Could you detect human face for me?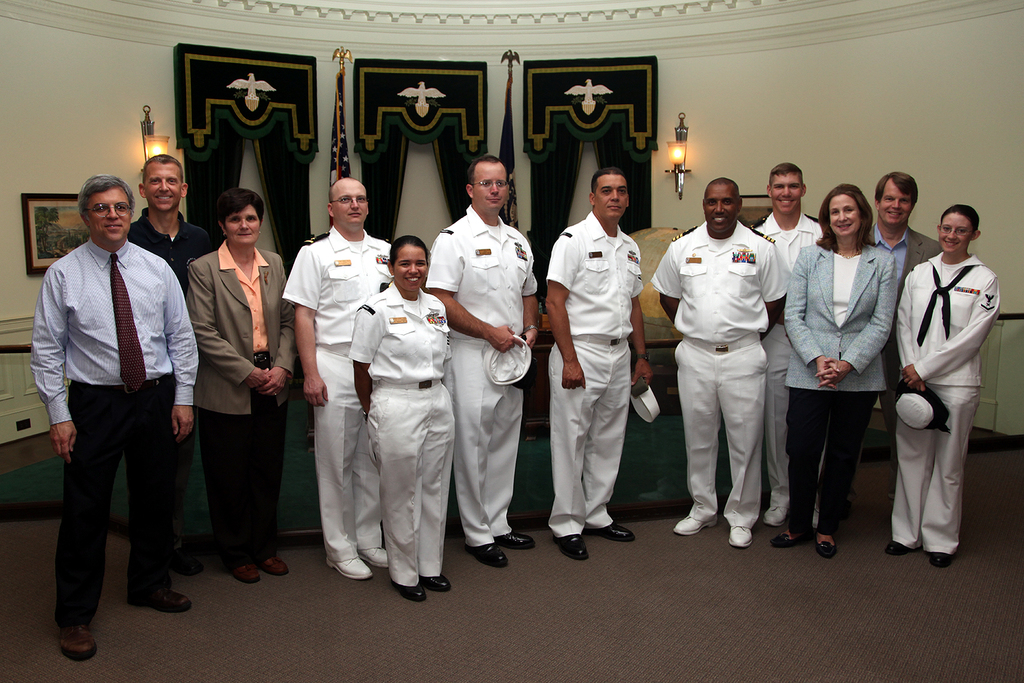
Detection result: pyautogui.locateOnScreen(703, 183, 740, 233).
